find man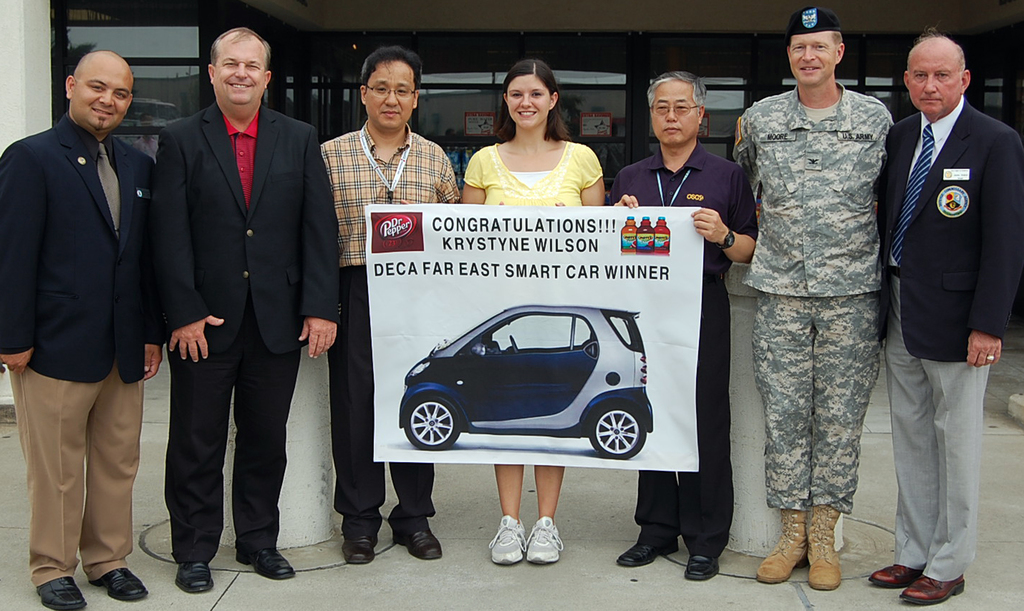
select_region(727, 6, 899, 594)
